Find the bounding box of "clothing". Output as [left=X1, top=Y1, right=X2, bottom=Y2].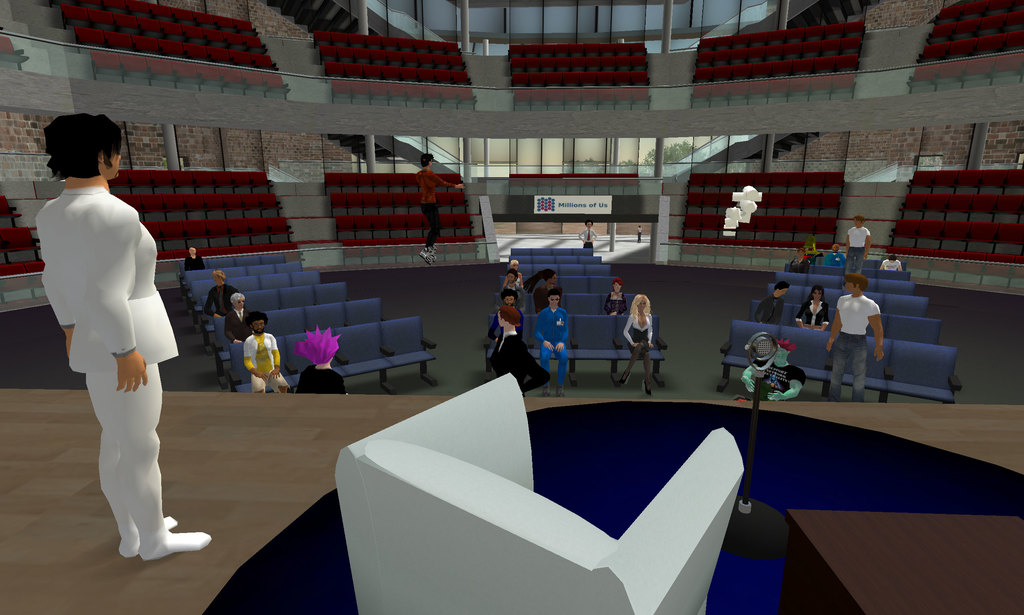
[left=490, top=307, right=515, bottom=341].
